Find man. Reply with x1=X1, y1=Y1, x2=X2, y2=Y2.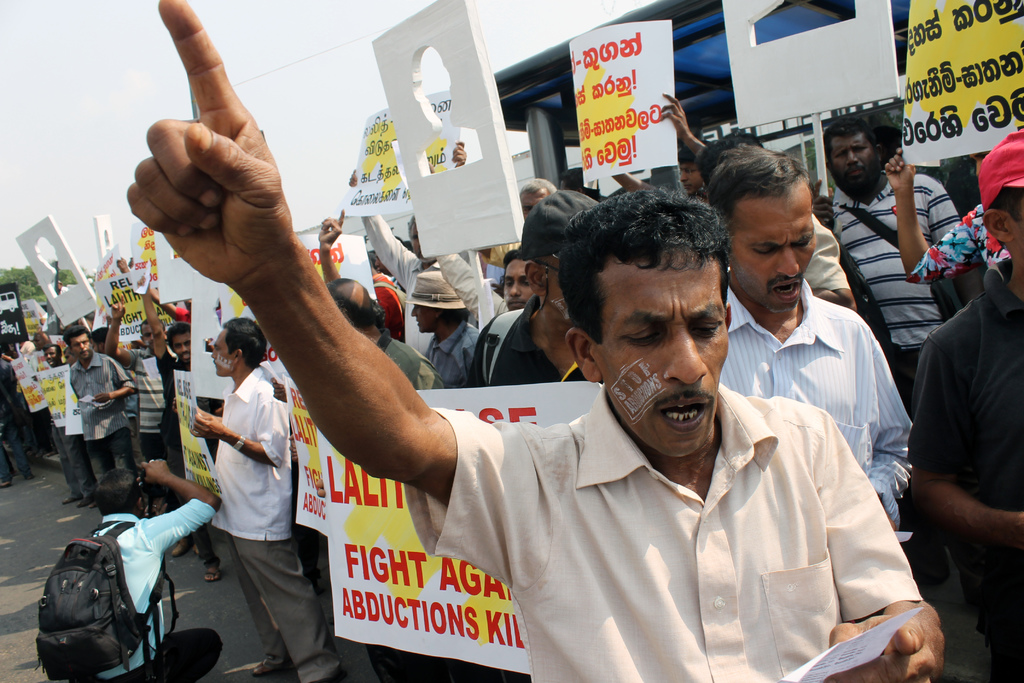
x1=45, y1=344, x2=99, y2=508.
